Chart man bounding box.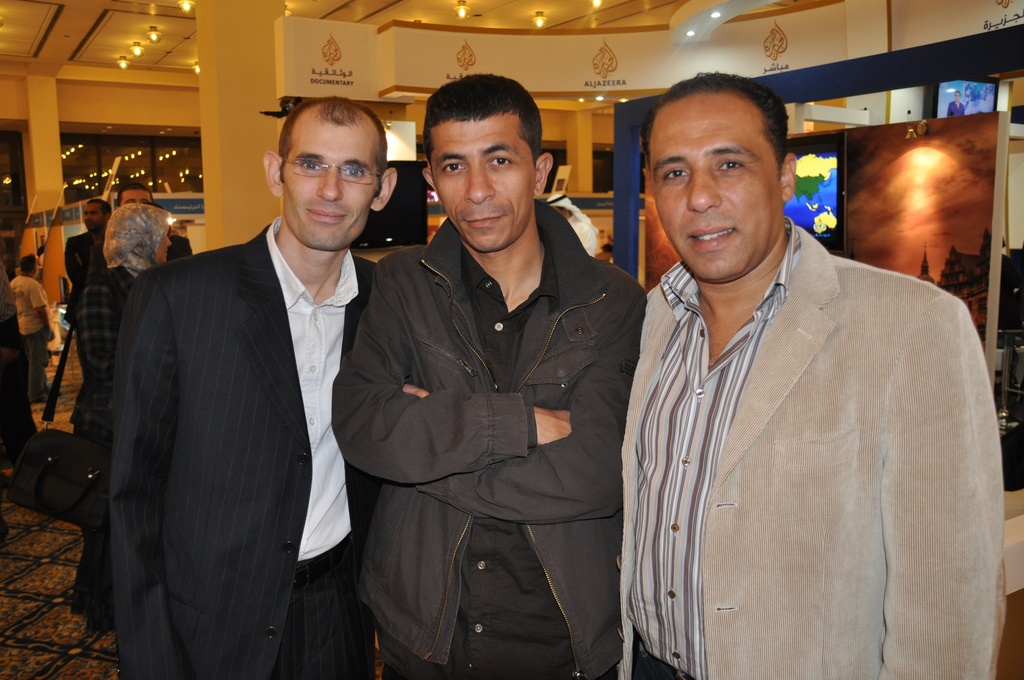
Charted: <bbox>9, 249, 55, 403</bbox>.
